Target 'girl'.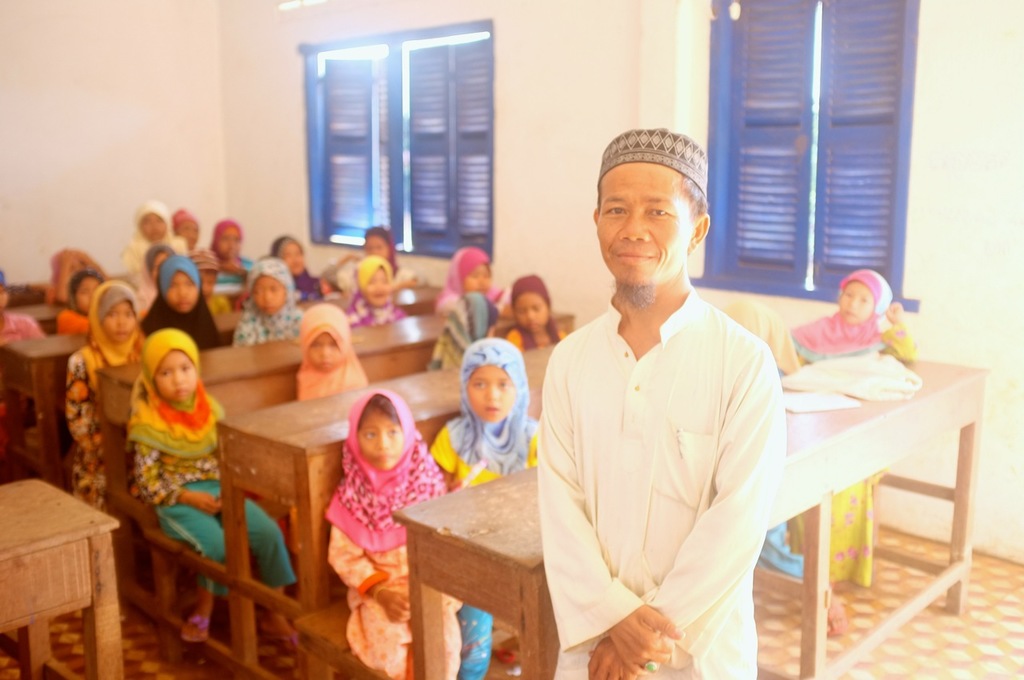
Target region: <region>424, 292, 498, 371</region>.
